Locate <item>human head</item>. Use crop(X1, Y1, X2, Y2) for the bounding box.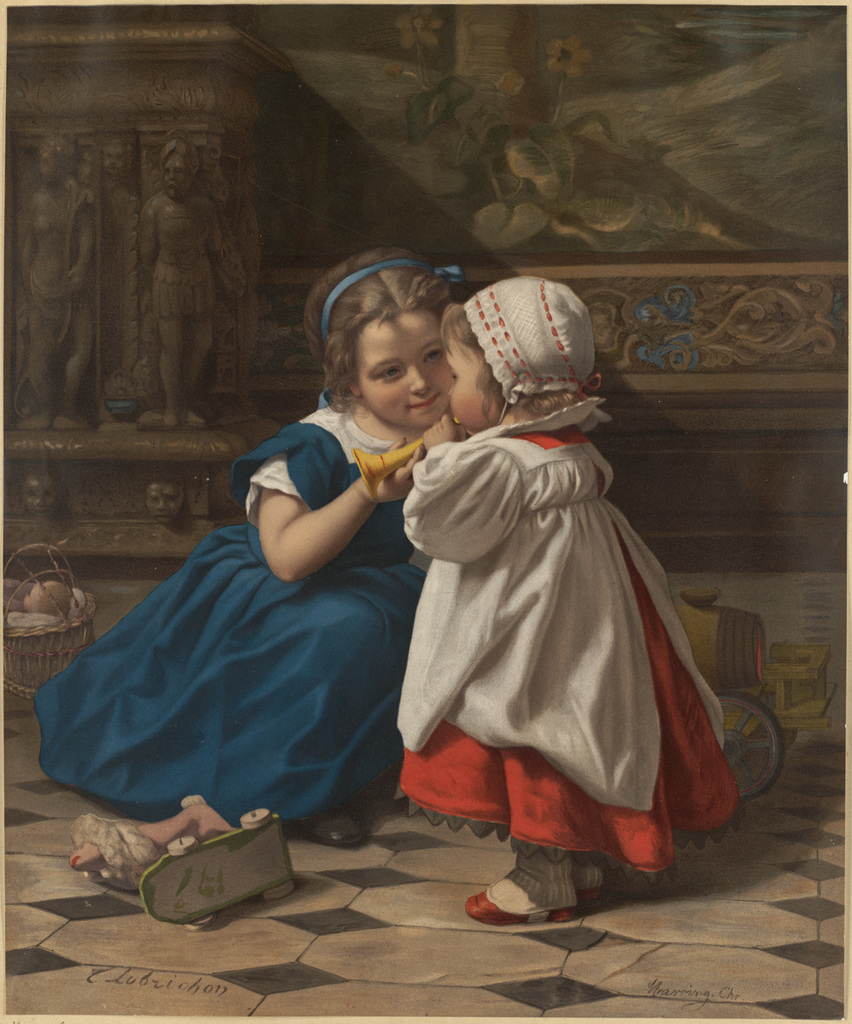
crop(324, 260, 484, 432).
